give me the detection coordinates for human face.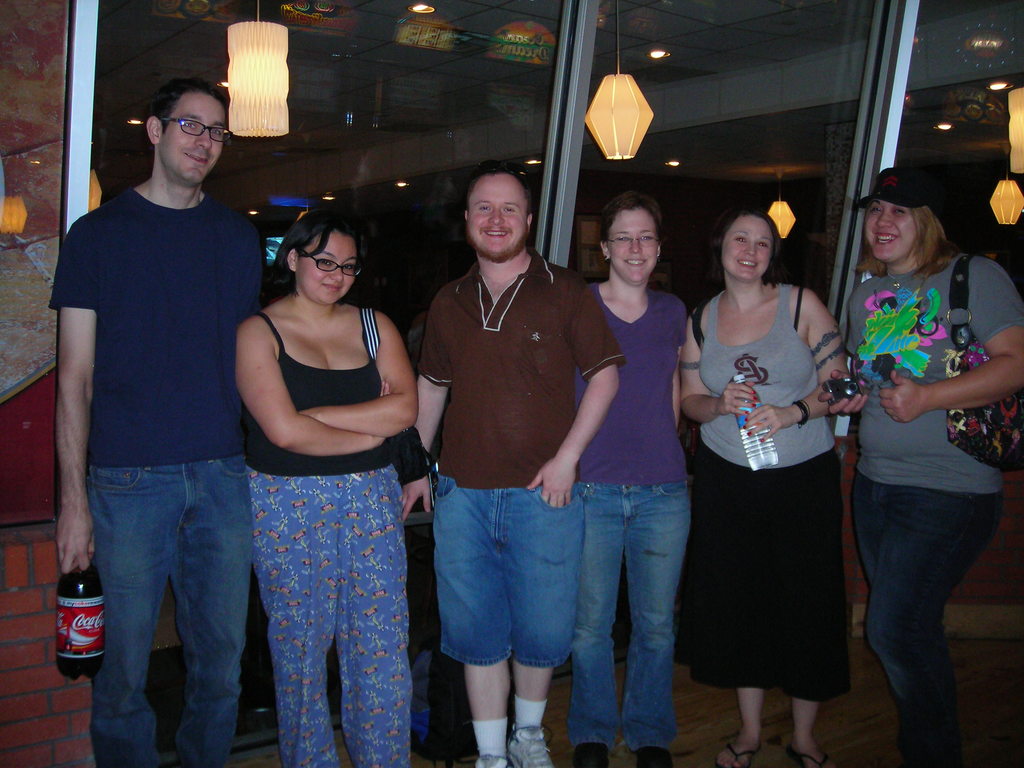
x1=721 y1=218 x2=773 y2=283.
